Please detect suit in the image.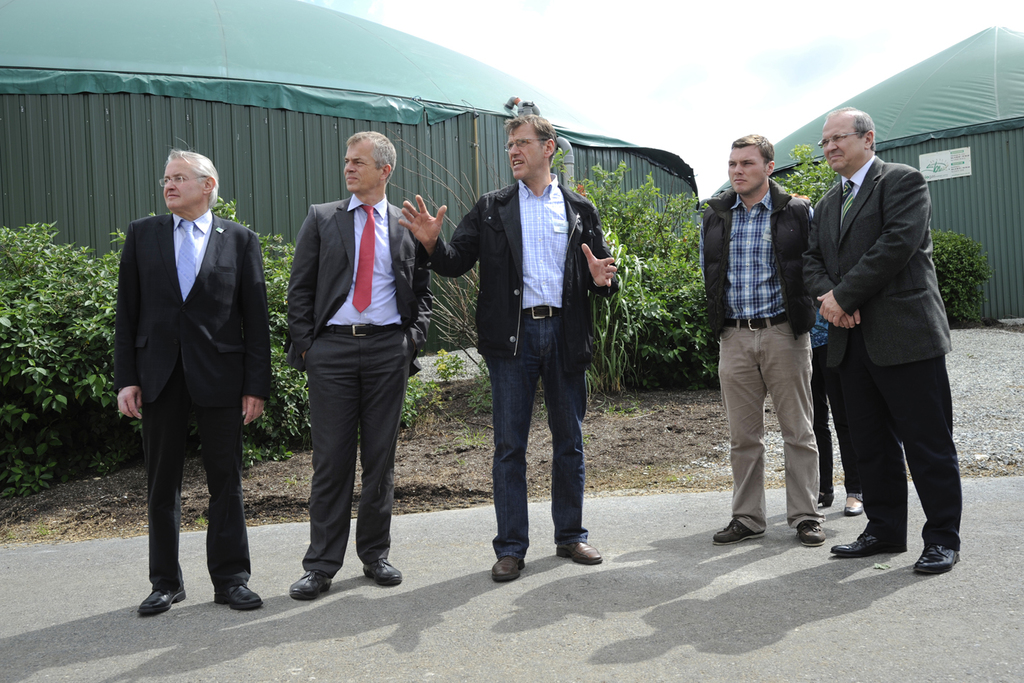
BBox(119, 211, 272, 590).
